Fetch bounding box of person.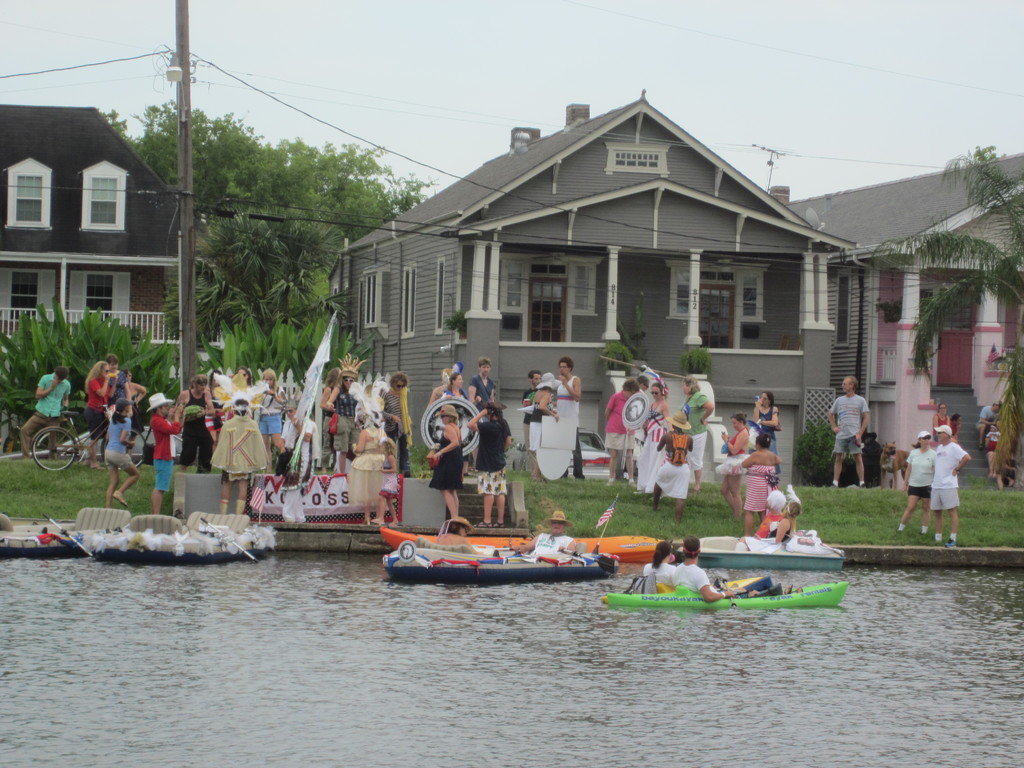
Bbox: [558,355,588,468].
